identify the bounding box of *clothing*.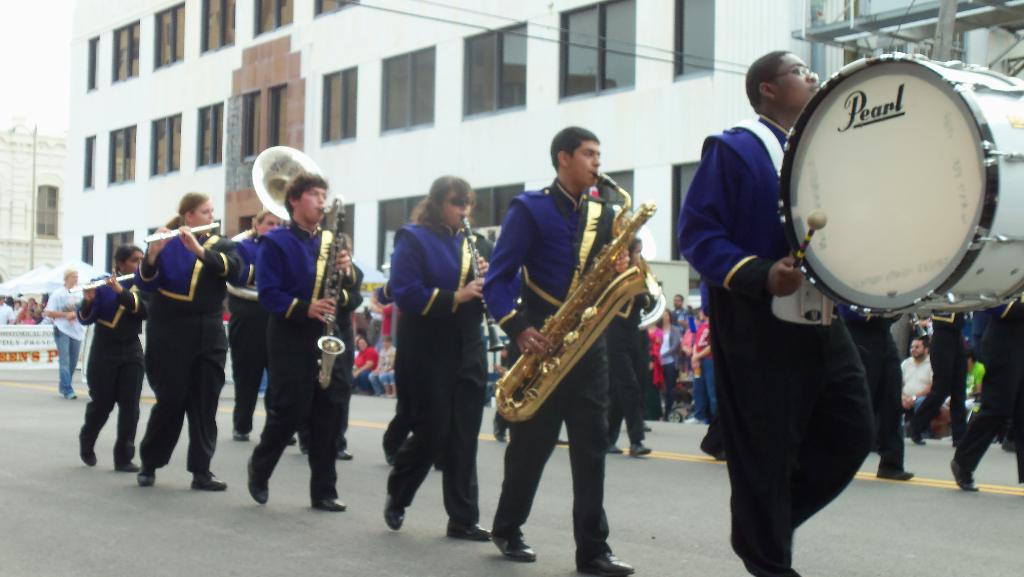
[x1=678, y1=105, x2=891, y2=576].
